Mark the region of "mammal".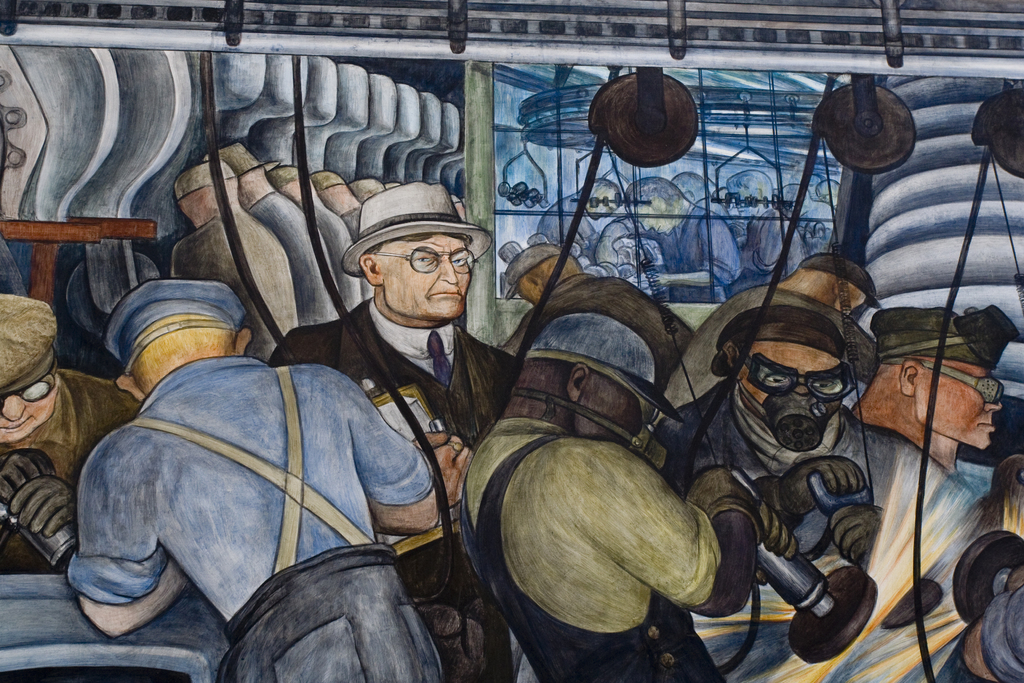
Region: 957 415 1023 682.
